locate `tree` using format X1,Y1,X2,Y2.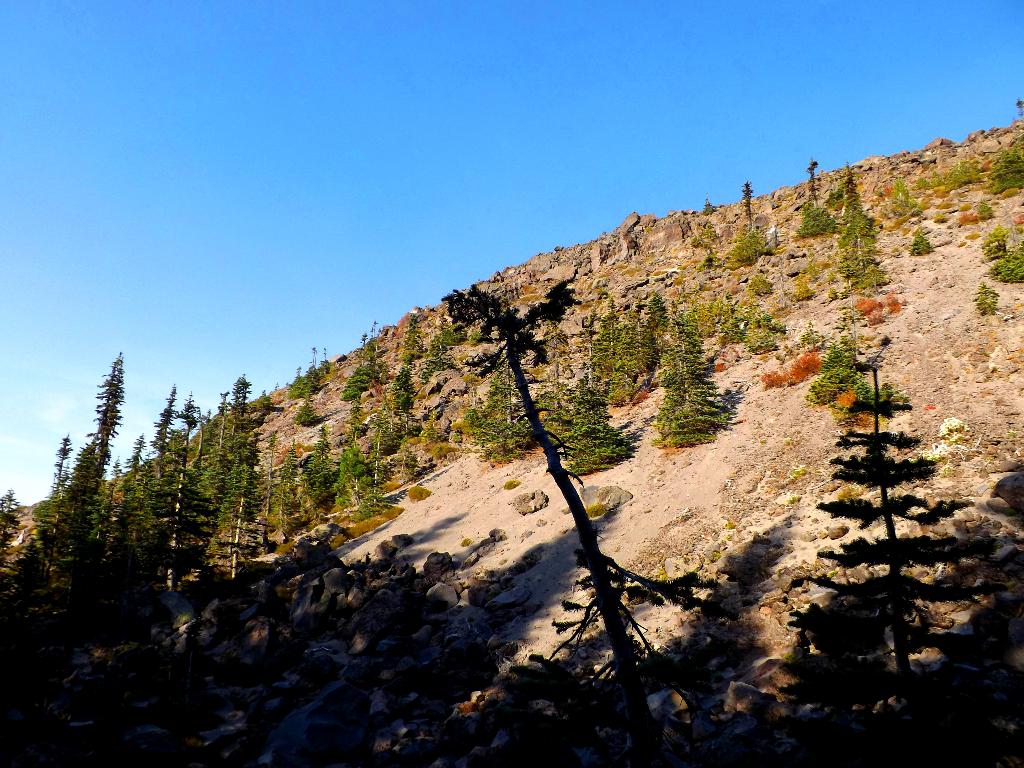
977,199,997,219.
